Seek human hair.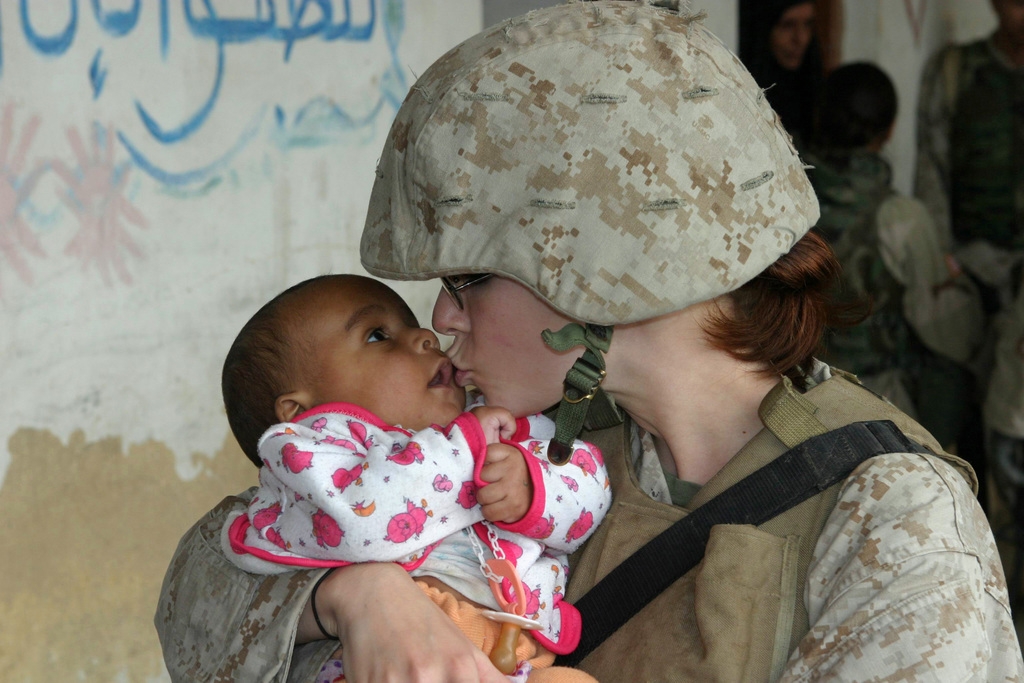
pyautogui.locateOnScreen(220, 273, 325, 466).
